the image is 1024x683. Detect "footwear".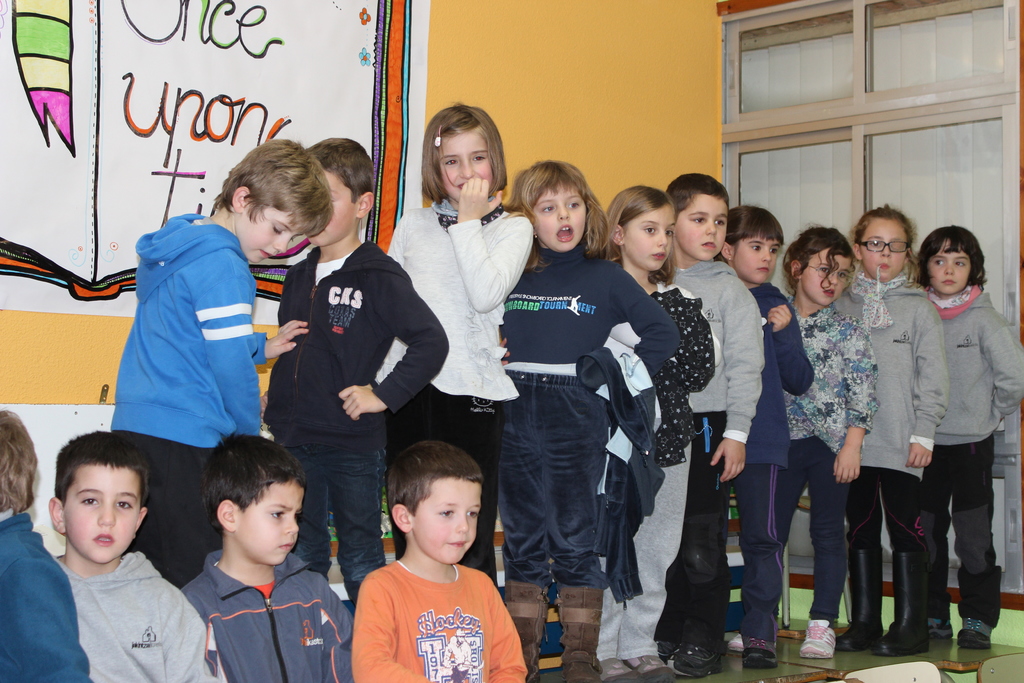
Detection: <bbox>927, 618, 956, 637</bbox>.
